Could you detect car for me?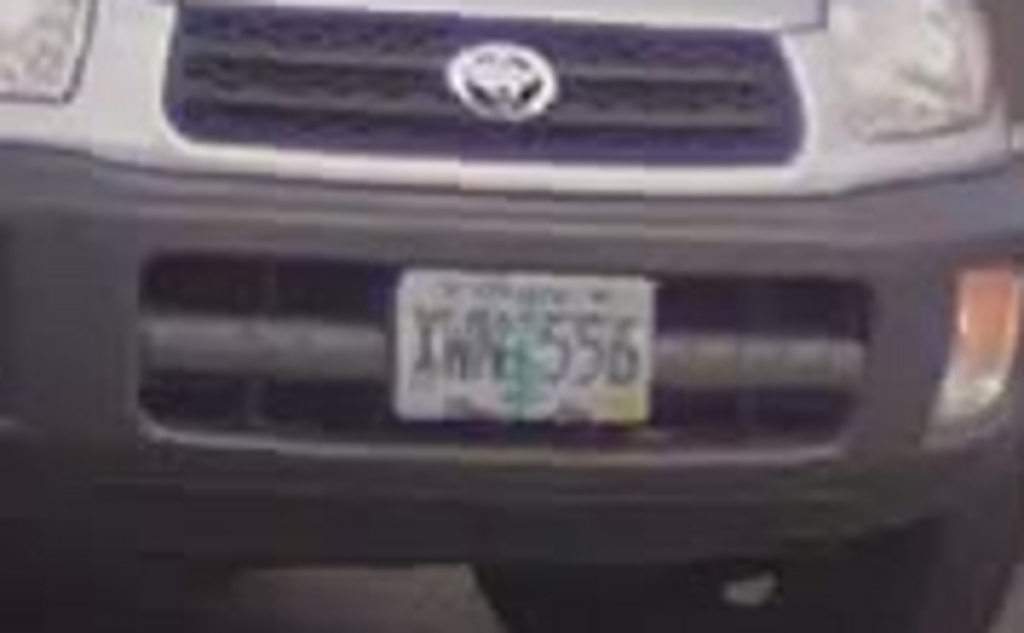
Detection result: locate(52, 0, 1015, 613).
